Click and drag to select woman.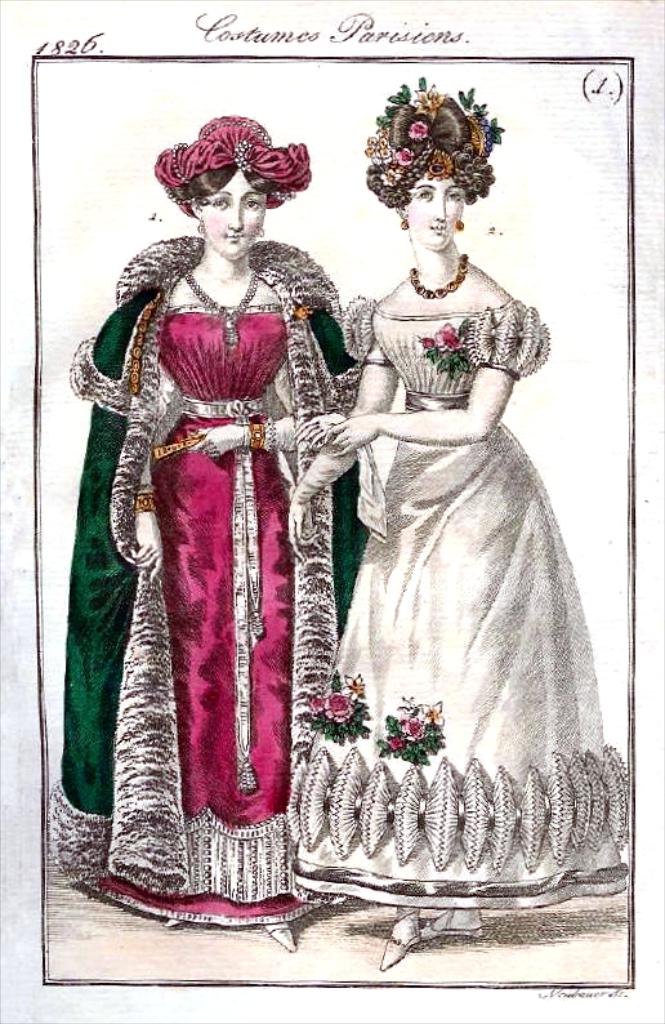
Selection: [76, 113, 358, 816].
